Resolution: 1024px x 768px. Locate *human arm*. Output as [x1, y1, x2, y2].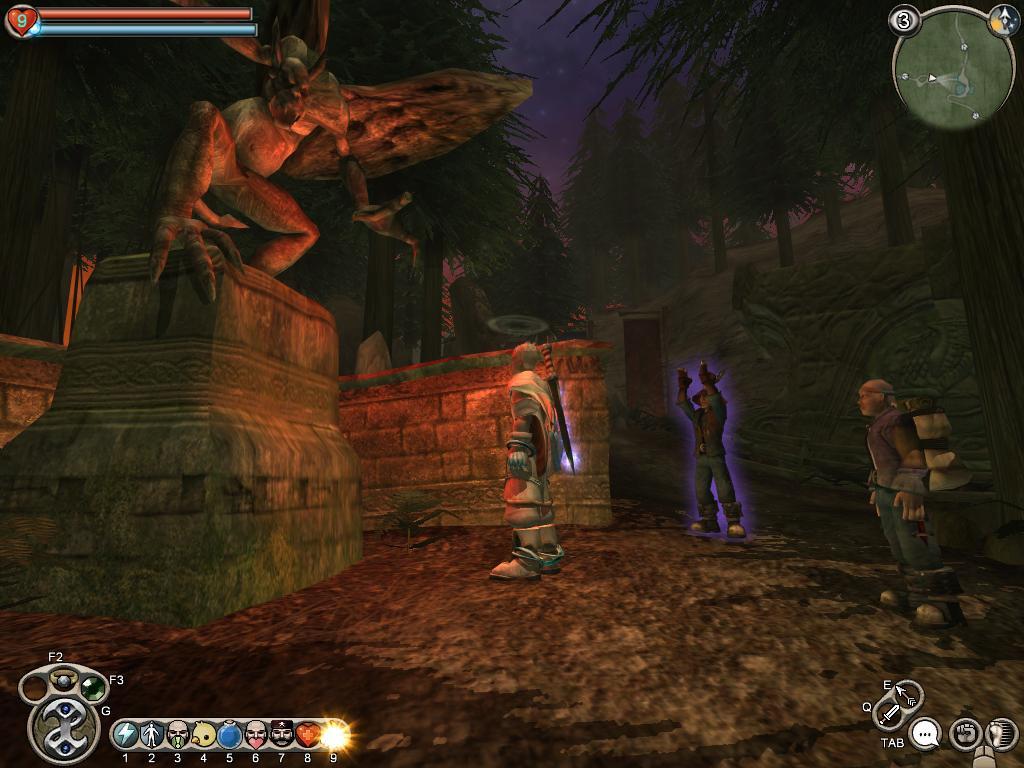
[509, 385, 540, 476].
